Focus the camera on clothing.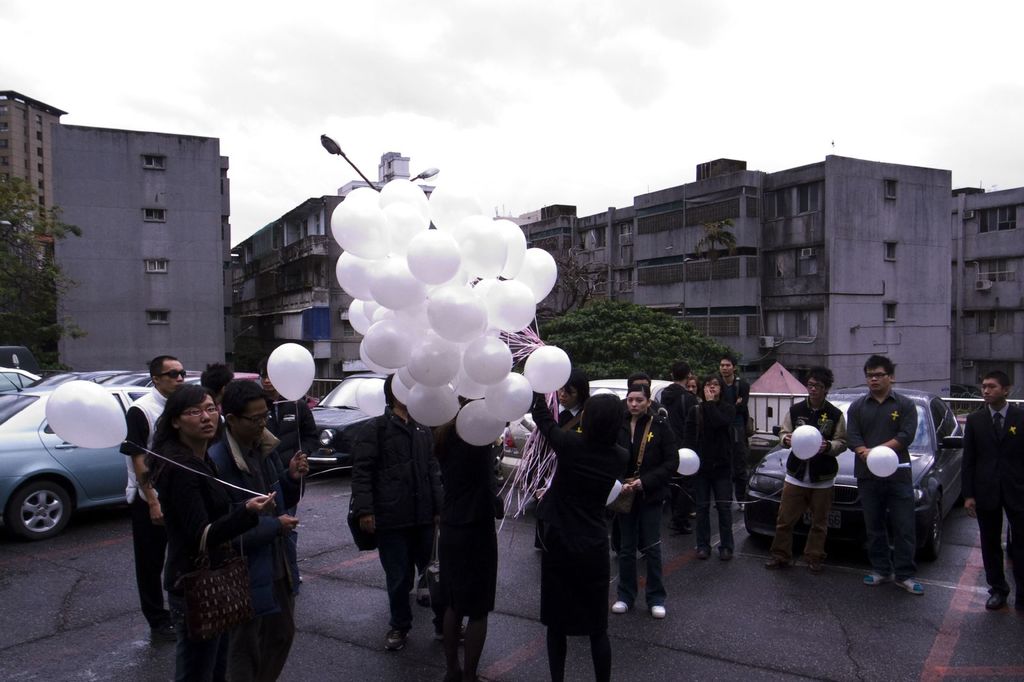
Focus region: (430, 417, 502, 615).
